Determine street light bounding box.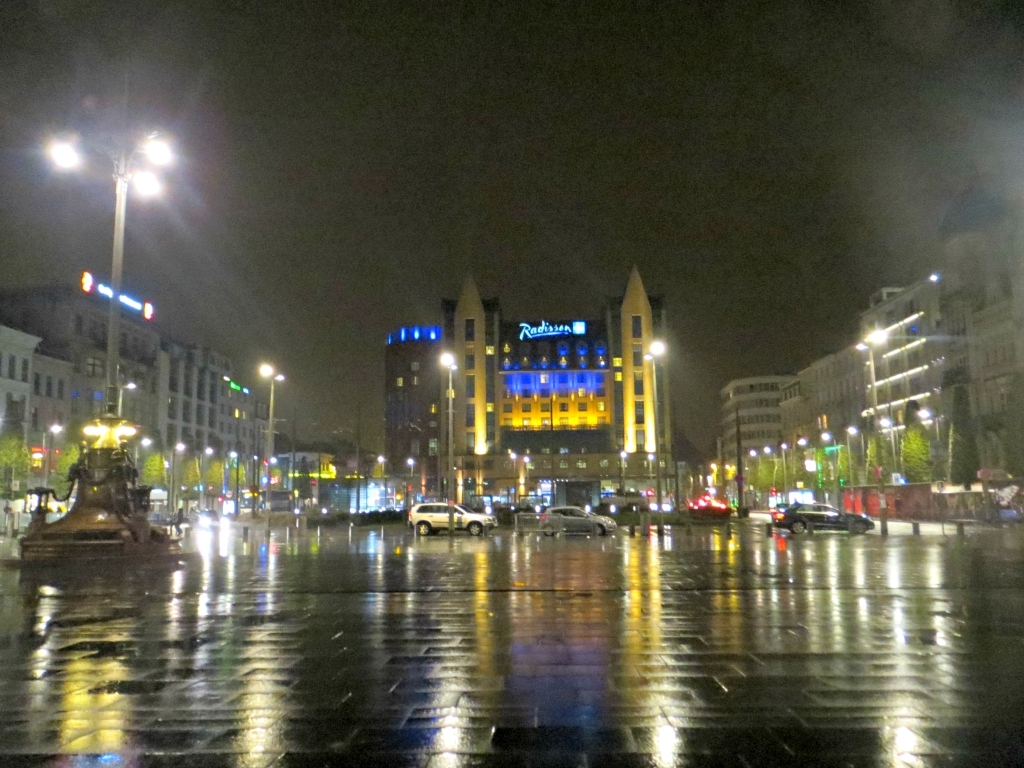
Determined: left=765, top=443, right=780, bottom=491.
